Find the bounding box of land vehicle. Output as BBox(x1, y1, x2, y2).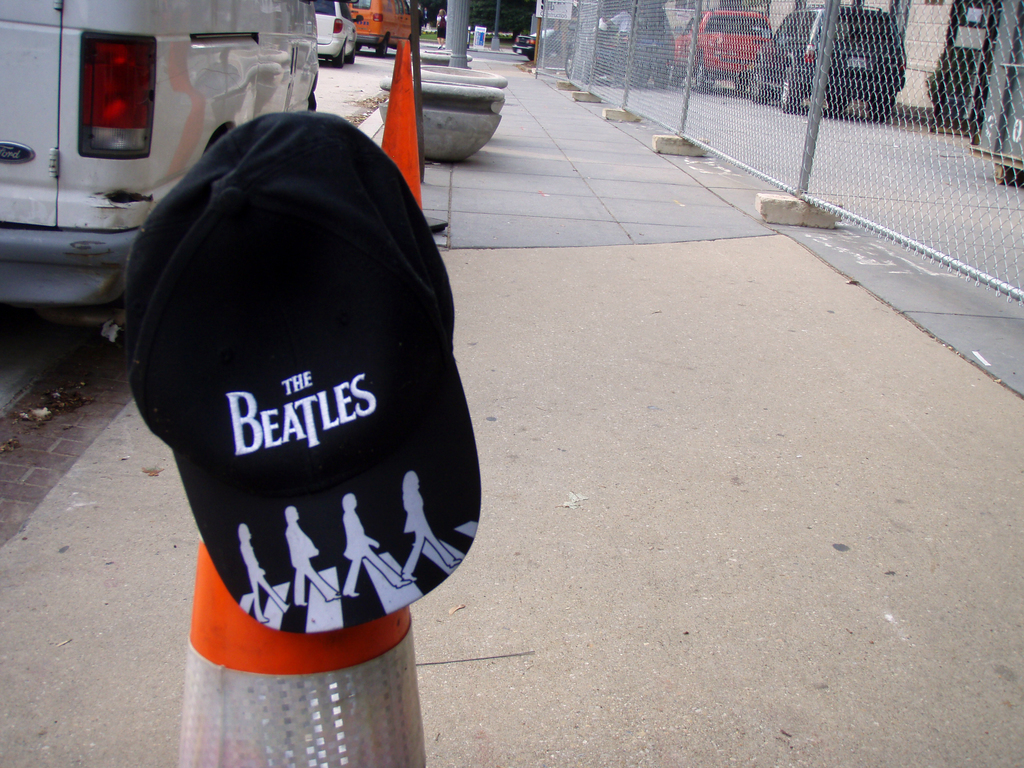
BBox(749, 8, 904, 120).
